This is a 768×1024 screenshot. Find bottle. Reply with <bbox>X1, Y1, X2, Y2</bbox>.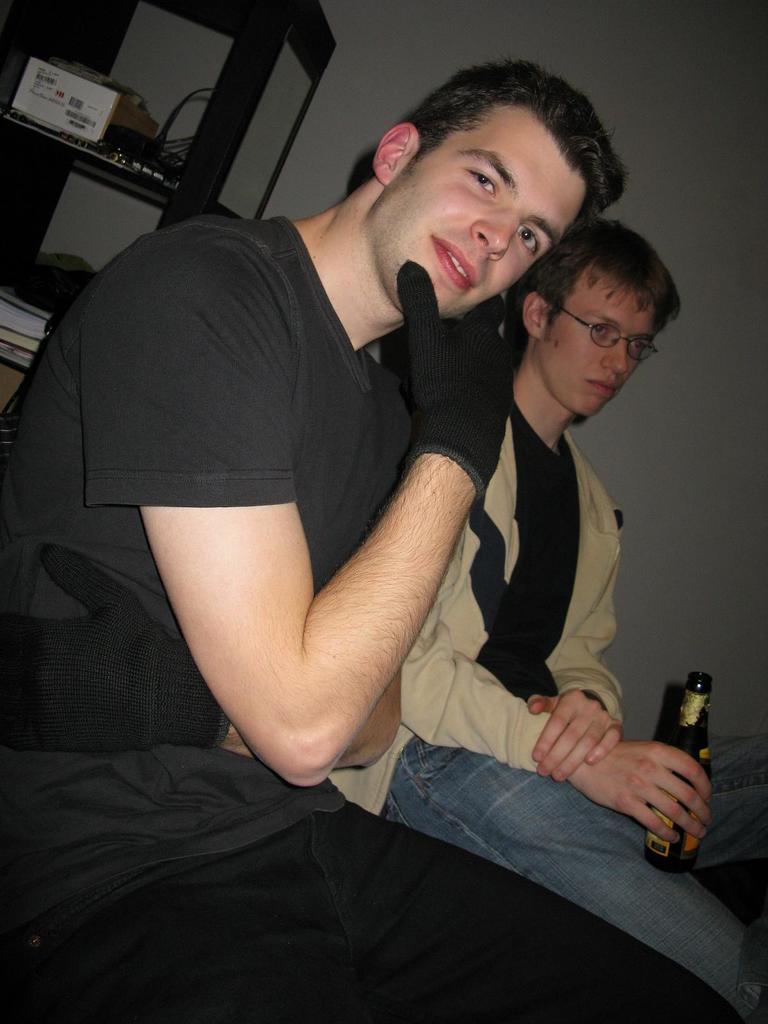
<bbox>623, 669, 719, 860</bbox>.
